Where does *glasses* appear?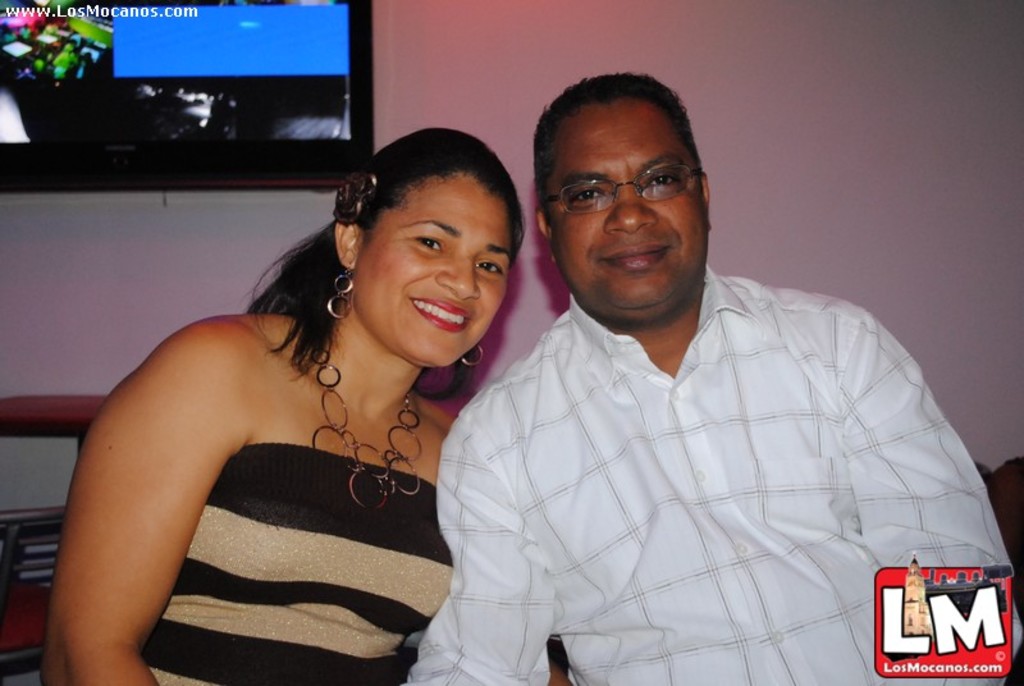
Appears at select_region(536, 148, 707, 218).
